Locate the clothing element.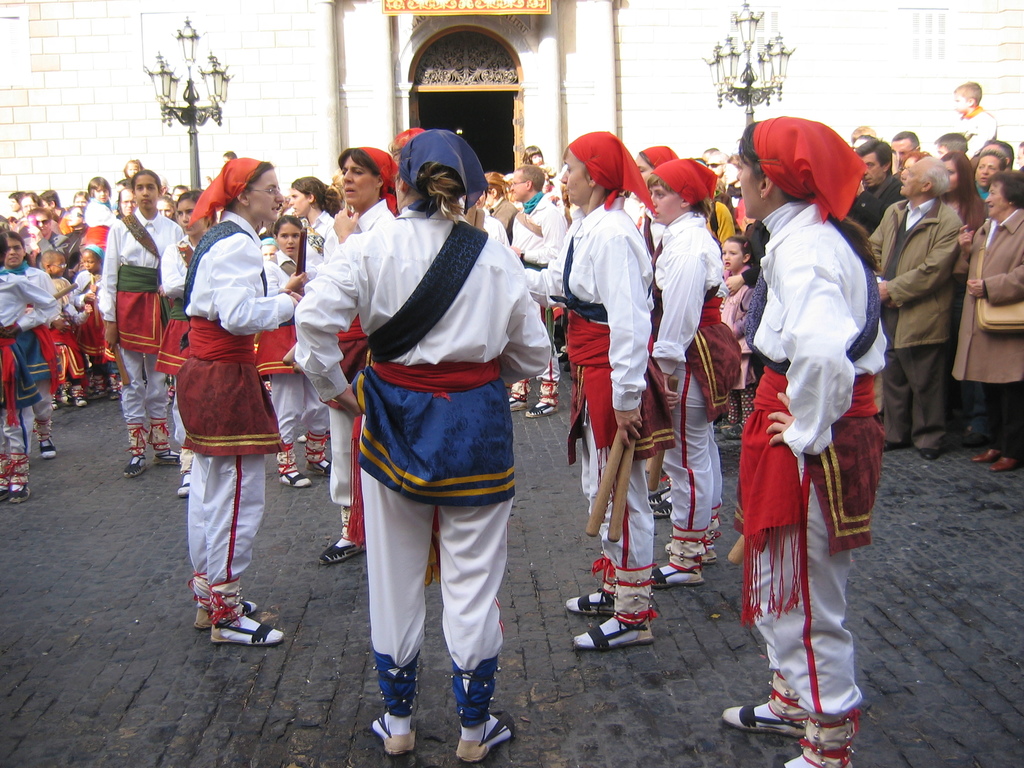
Element bbox: (570, 197, 652, 624).
